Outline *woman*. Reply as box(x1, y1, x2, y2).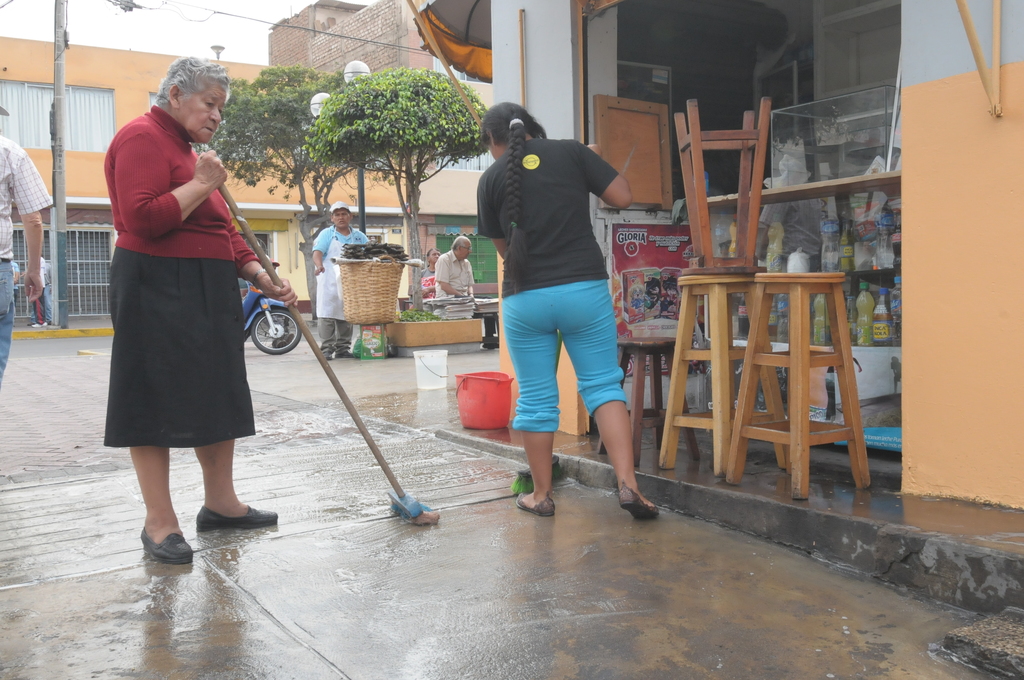
box(410, 250, 441, 296).
